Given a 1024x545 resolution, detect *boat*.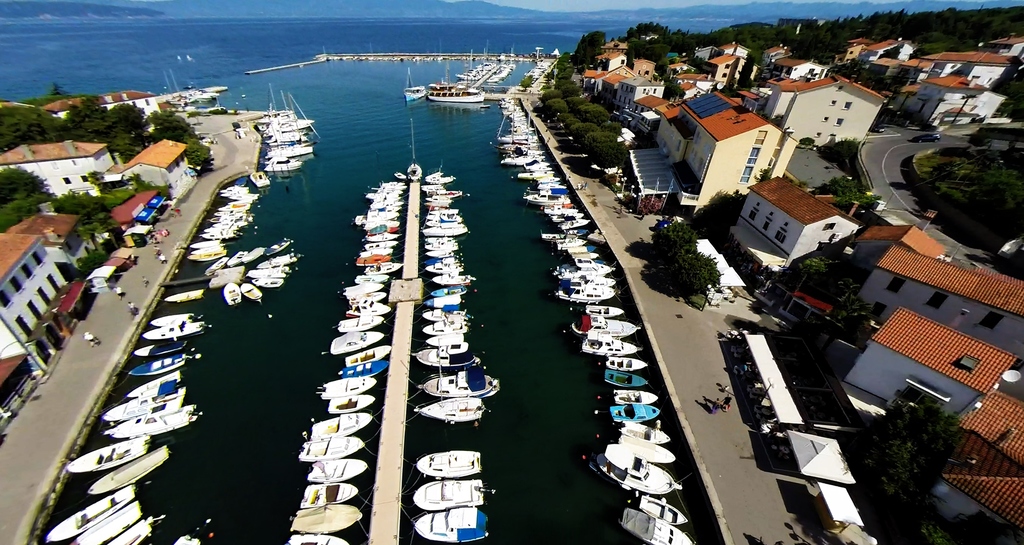
rect(335, 313, 385, 332).
